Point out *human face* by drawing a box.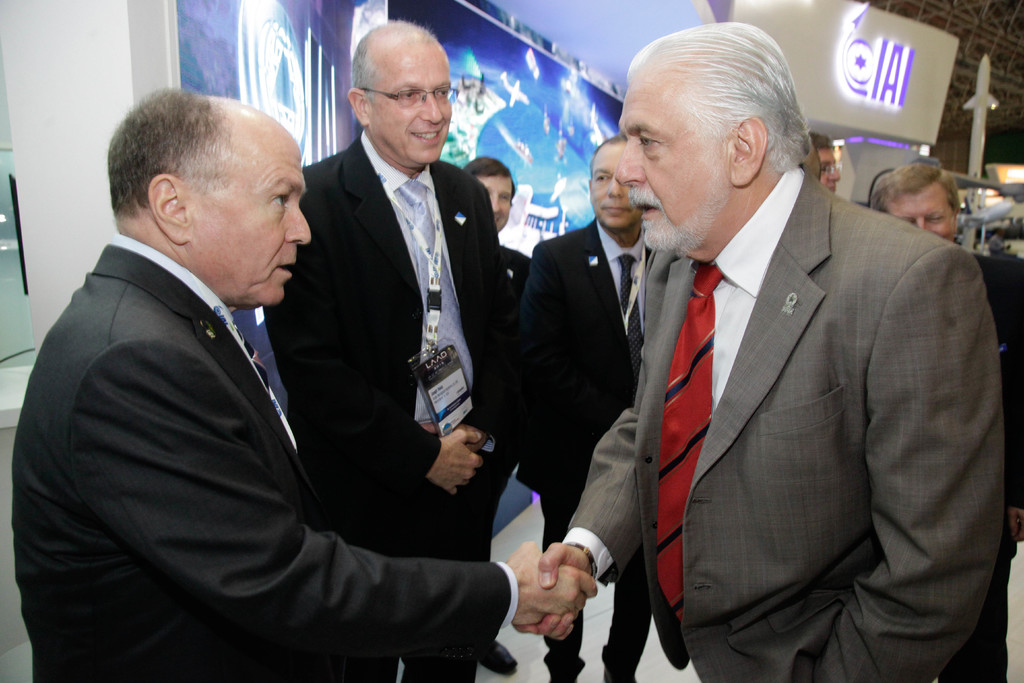
615, 86, 728, 223.
